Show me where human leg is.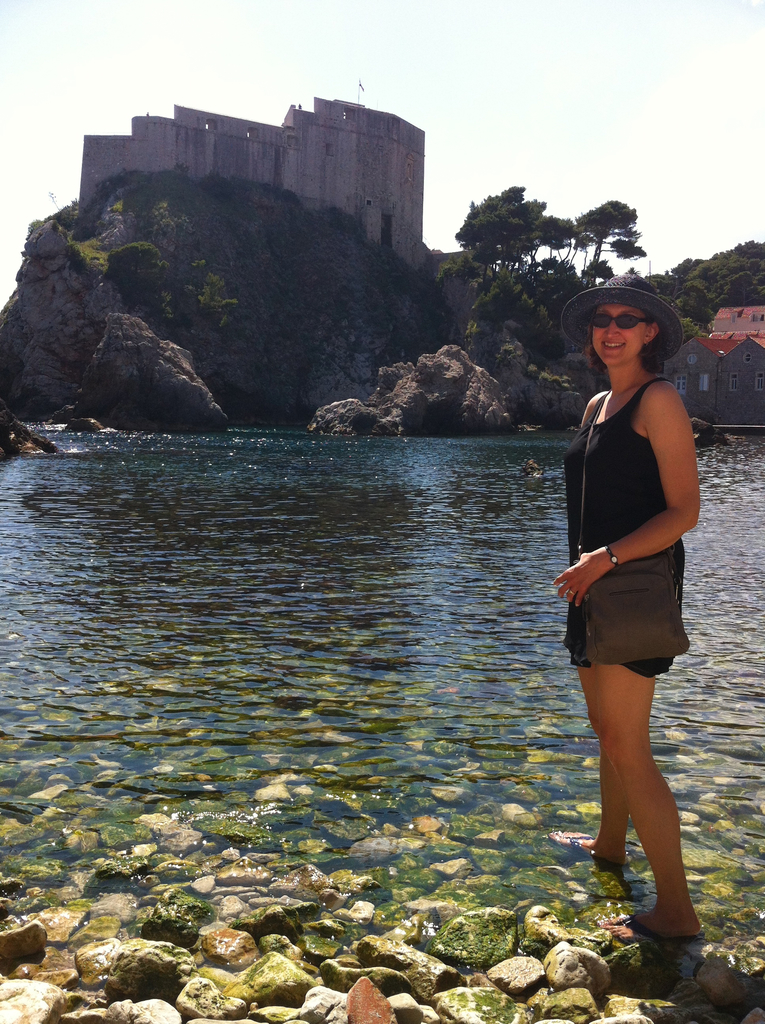
human leg is at 585:650:705:952.
